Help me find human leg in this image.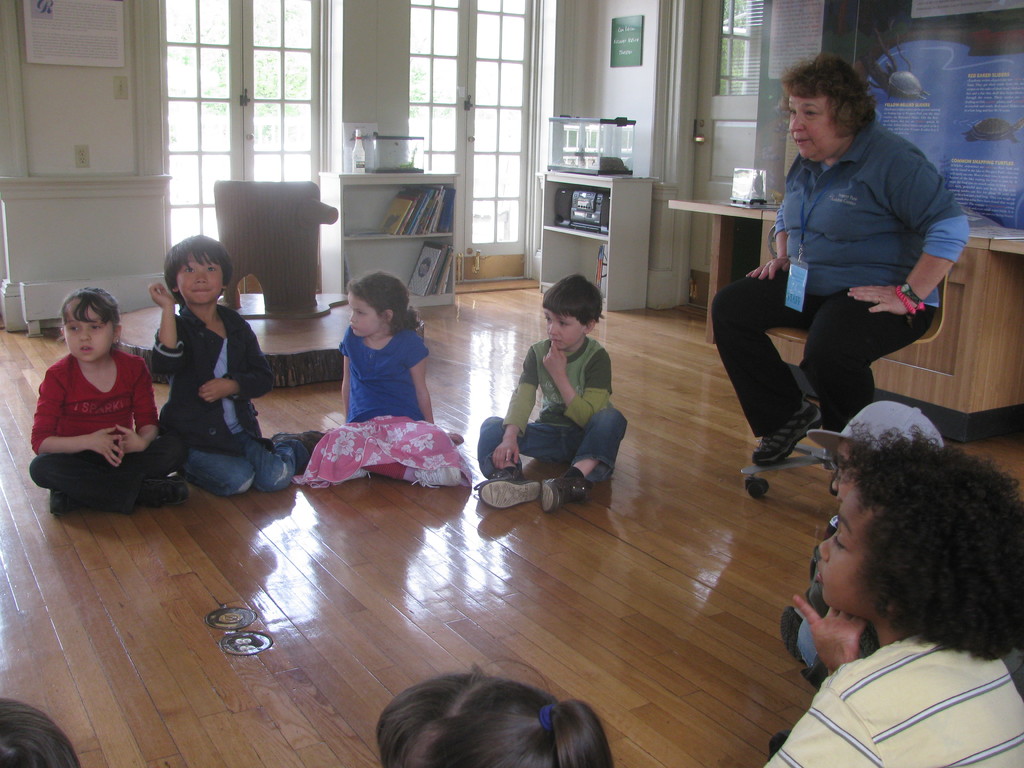
Found it: <bbox>367, 463, 458, 490</bbox>.
